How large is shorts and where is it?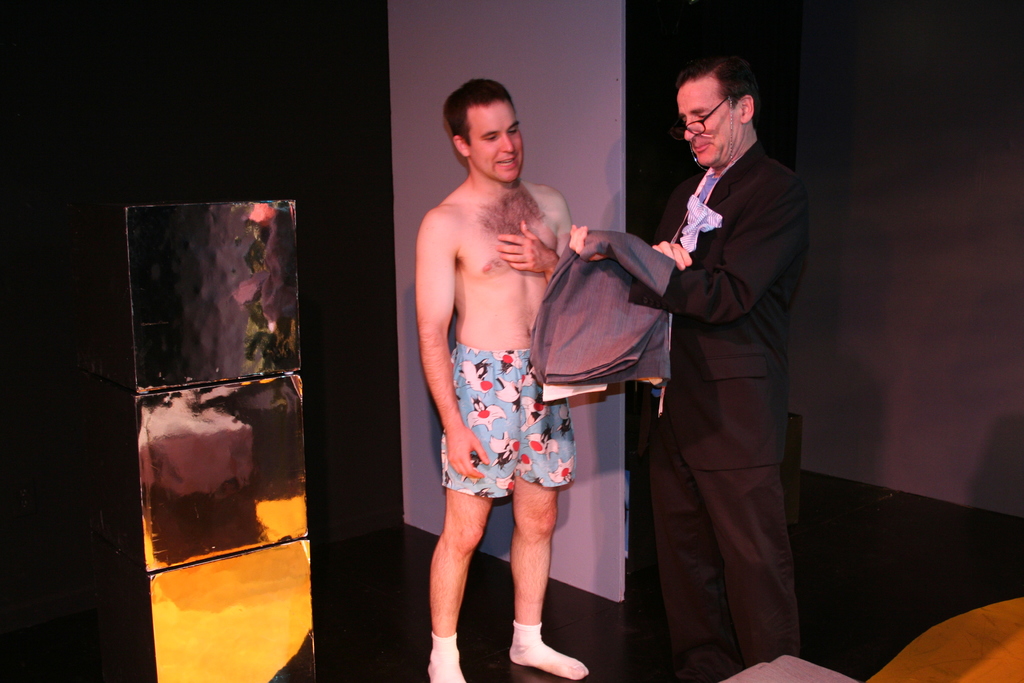
Bounding box: BBox(433, 361, 572, 507).
